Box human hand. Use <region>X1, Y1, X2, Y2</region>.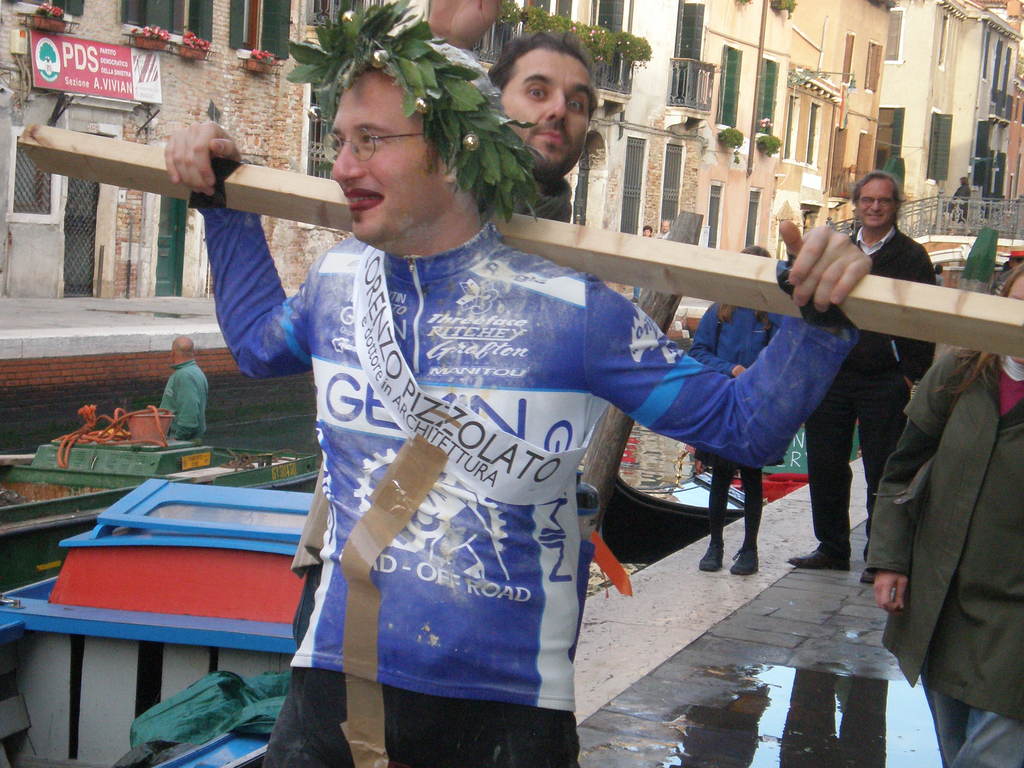
<region>734, 365, 746, 378</region>.
